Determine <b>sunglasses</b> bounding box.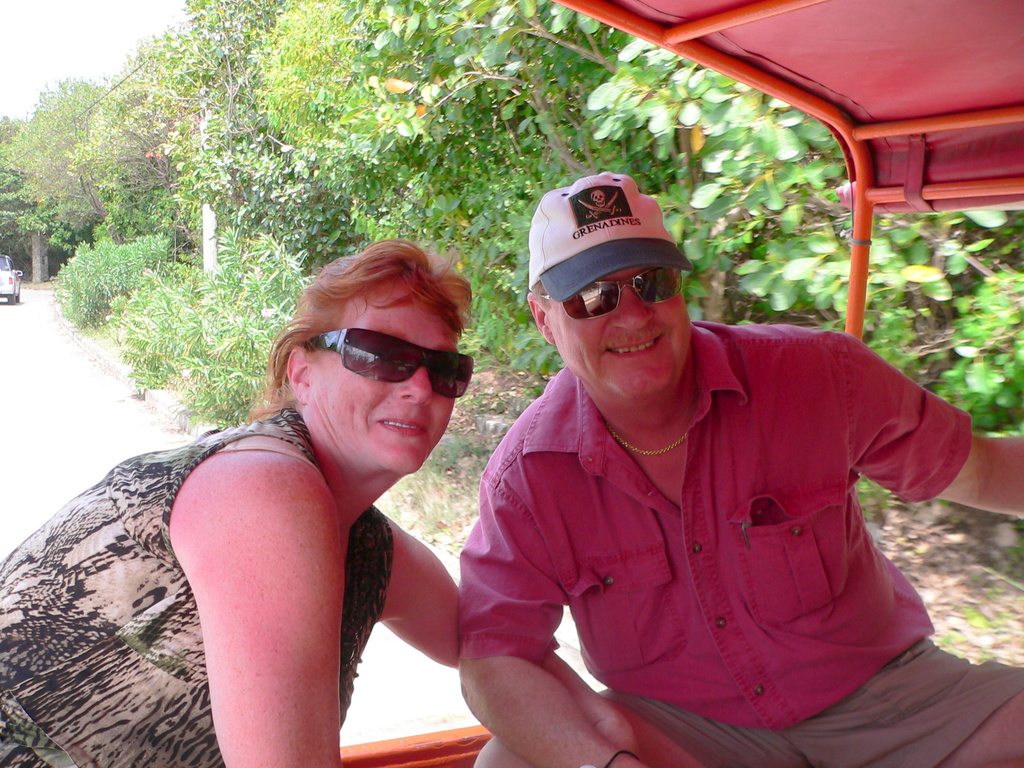
Determined: detection(543, 268, 679, 319).
